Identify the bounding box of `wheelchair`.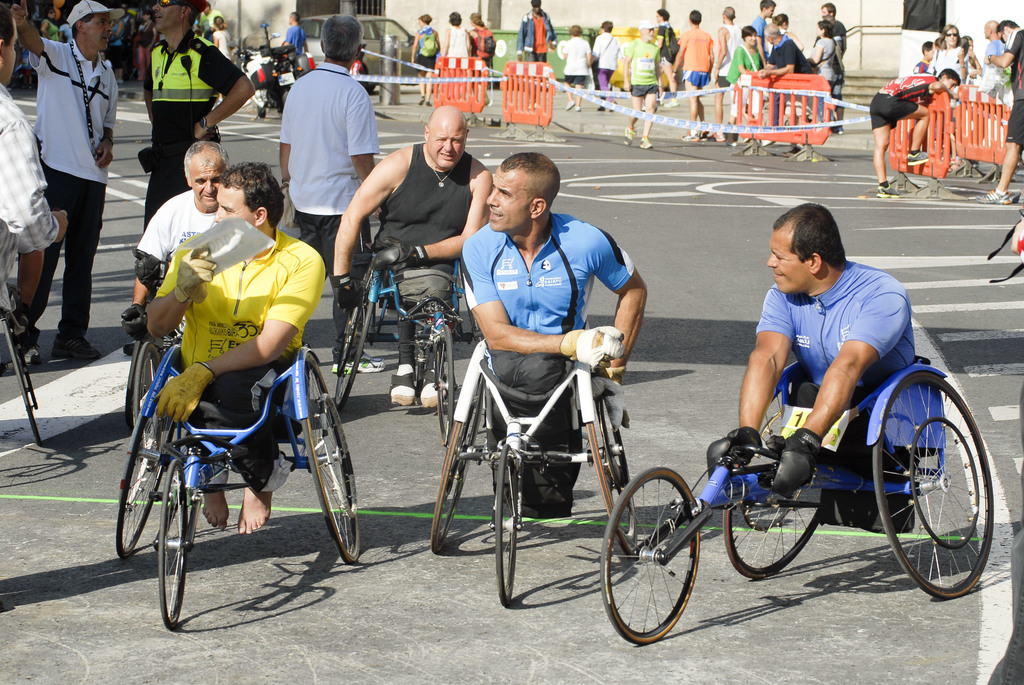
bbox(609, 362, 1004, 642).
